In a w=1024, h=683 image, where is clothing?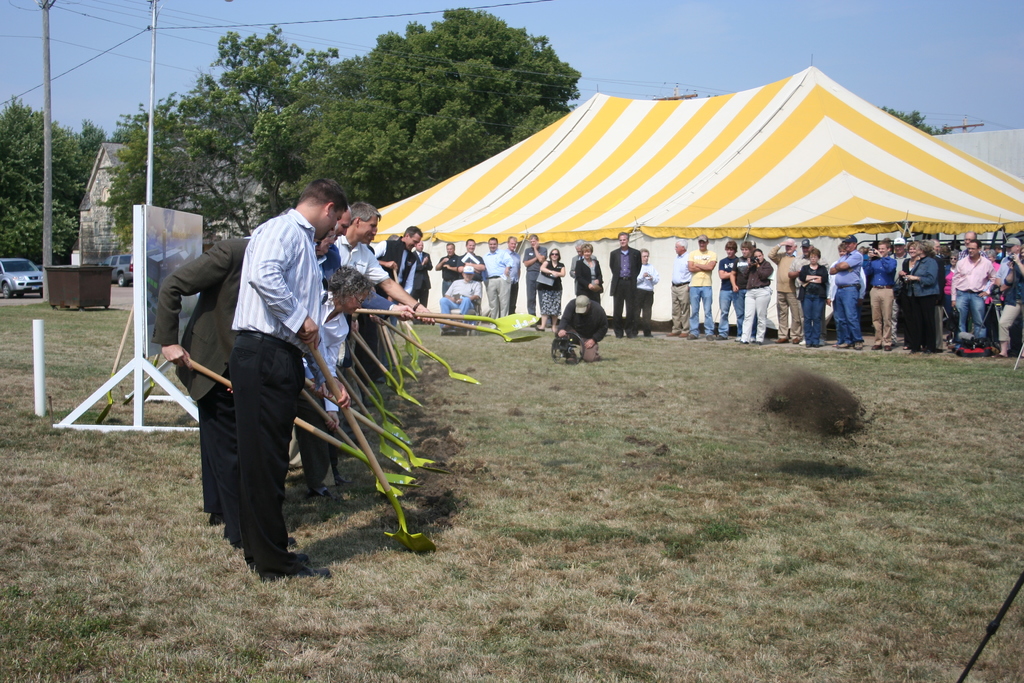
bbox(483, 247, 509, 321).
